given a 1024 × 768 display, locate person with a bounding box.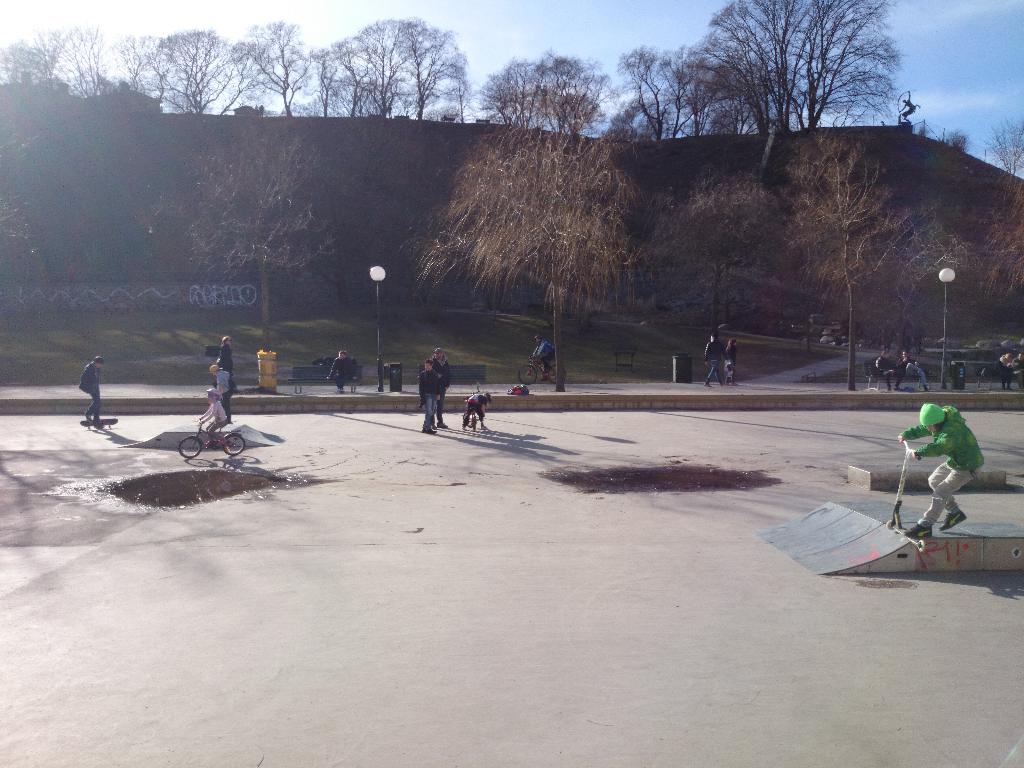
Located: 719, 335, 730, 394.
